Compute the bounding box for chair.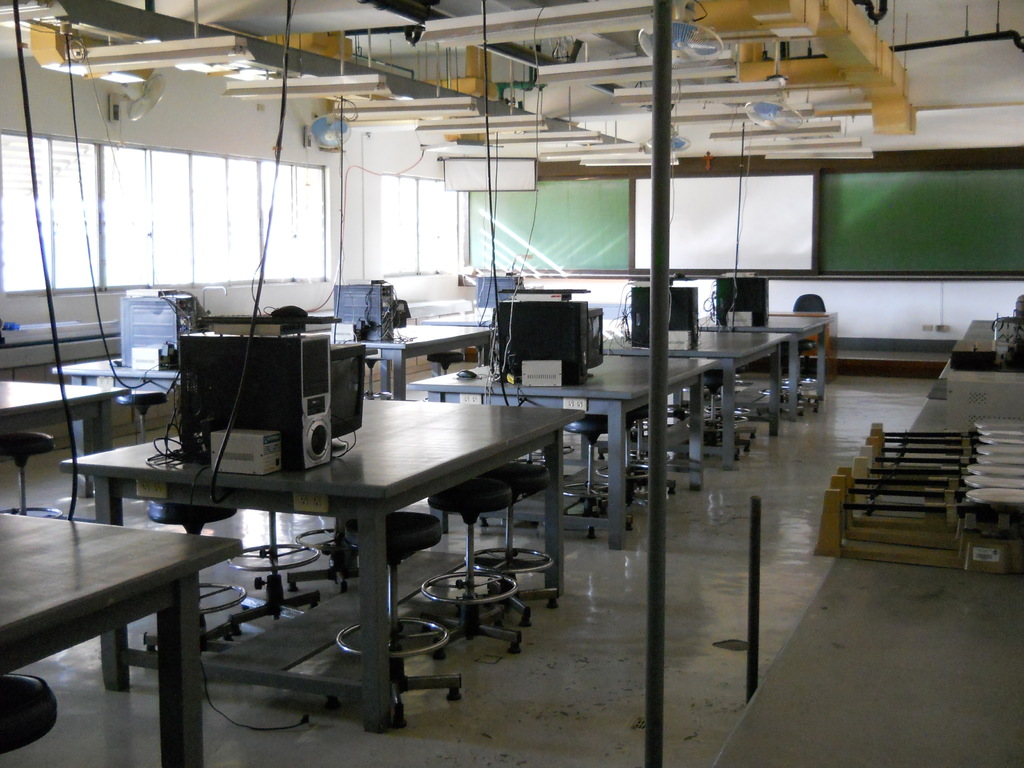
rect(271, 301, 308, 337).
